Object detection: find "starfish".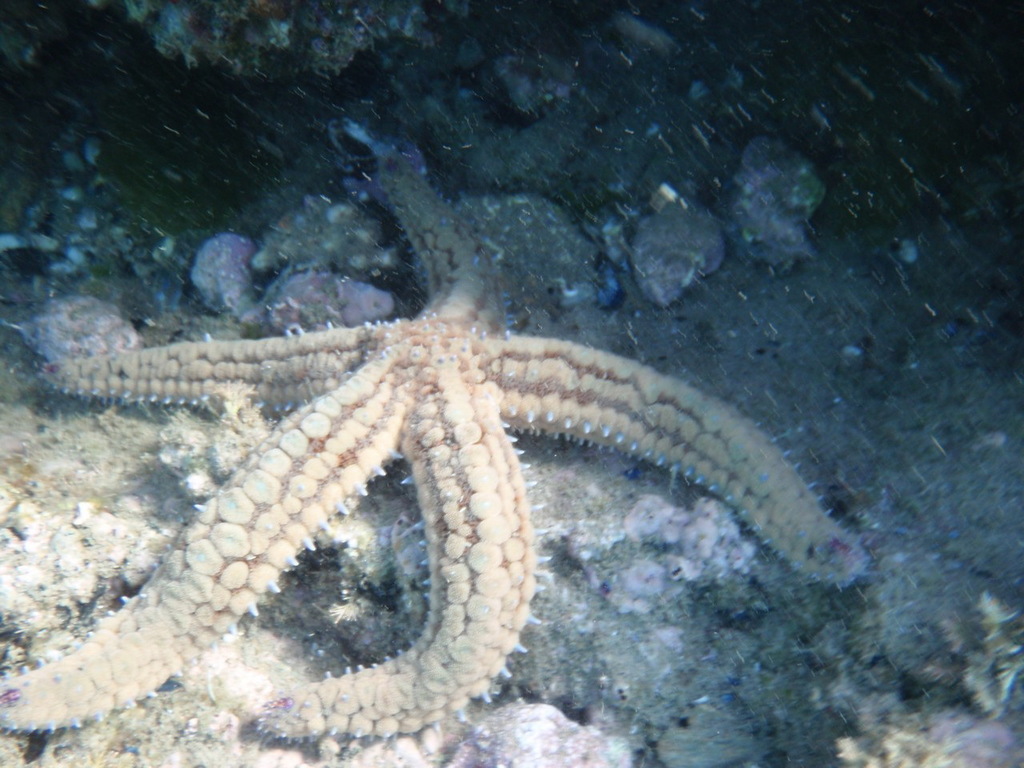
rect(0, 152, 874, 734).
